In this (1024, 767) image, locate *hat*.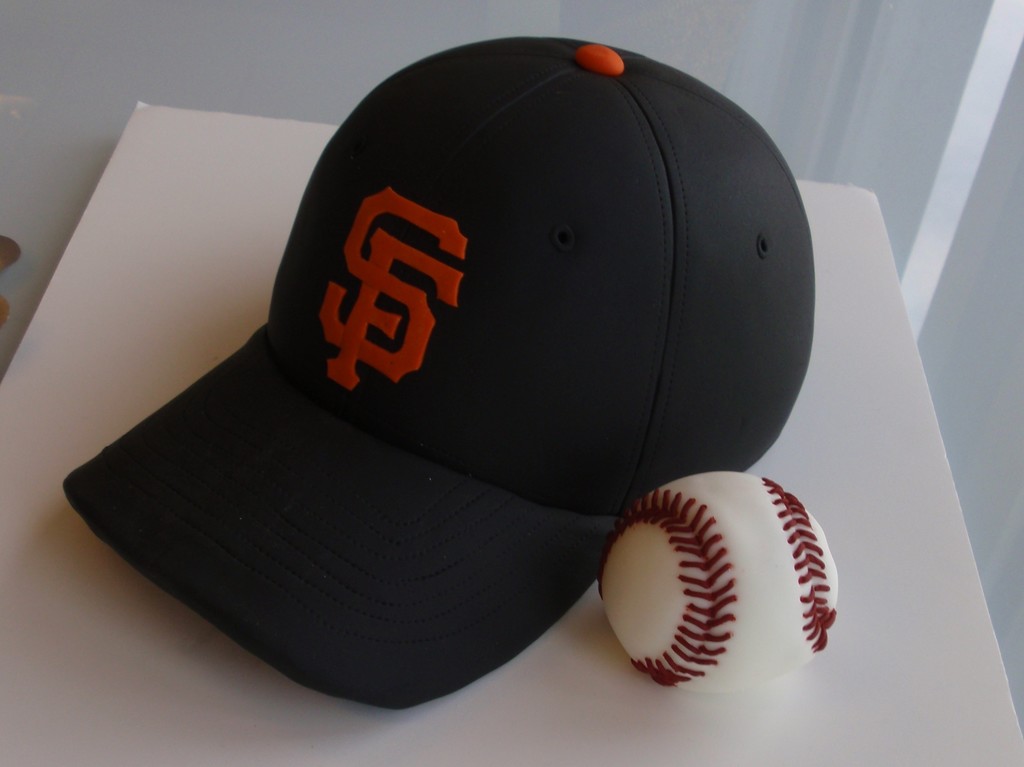
Bounding box: 61:32:815:718.
